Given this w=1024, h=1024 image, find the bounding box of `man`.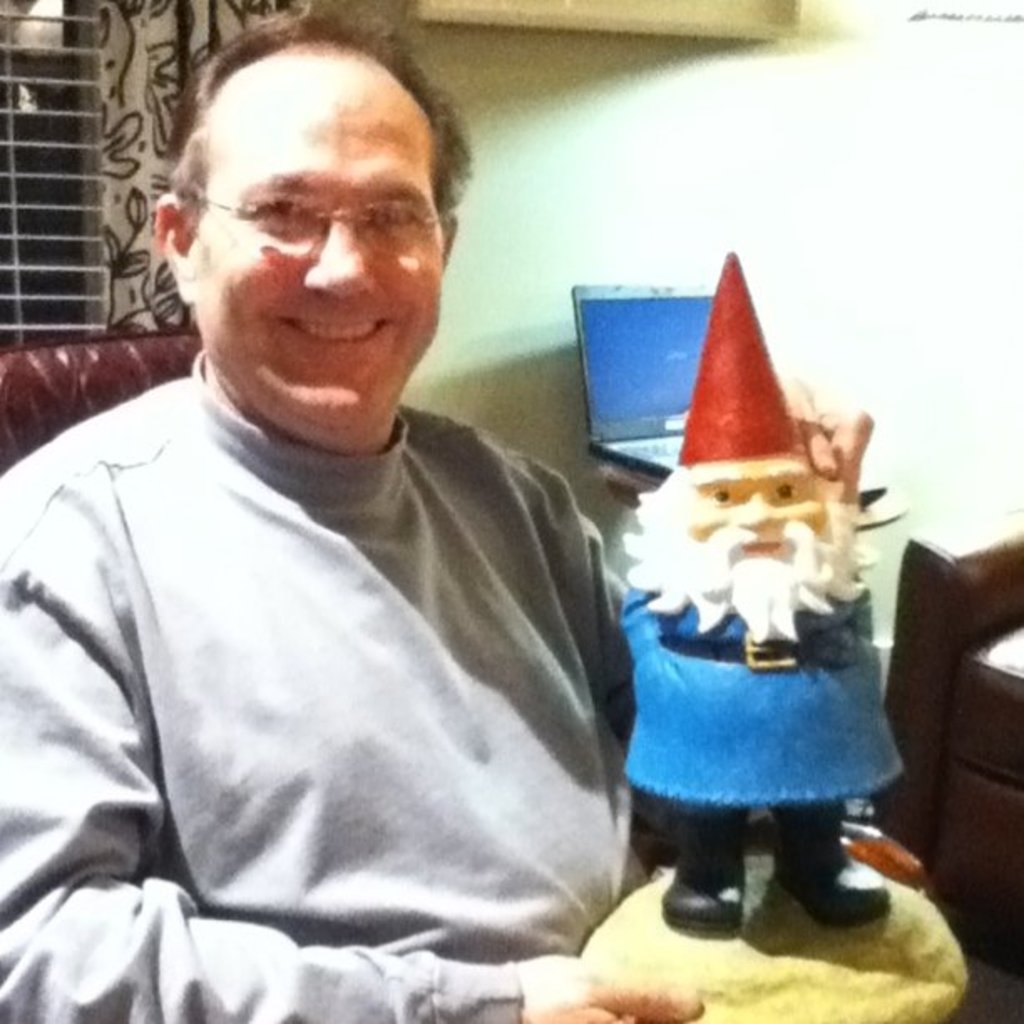
{"left": 23, "top": 23, "right": 726, "bottom": 1007}.
